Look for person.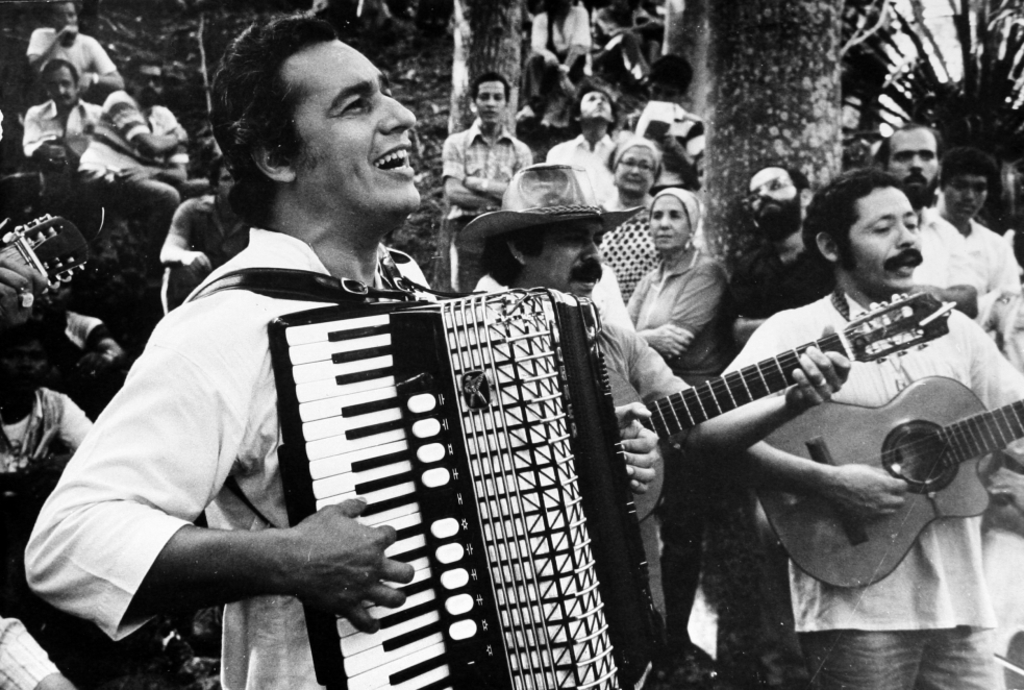
Found: detection(485, 222, 684, 629).
